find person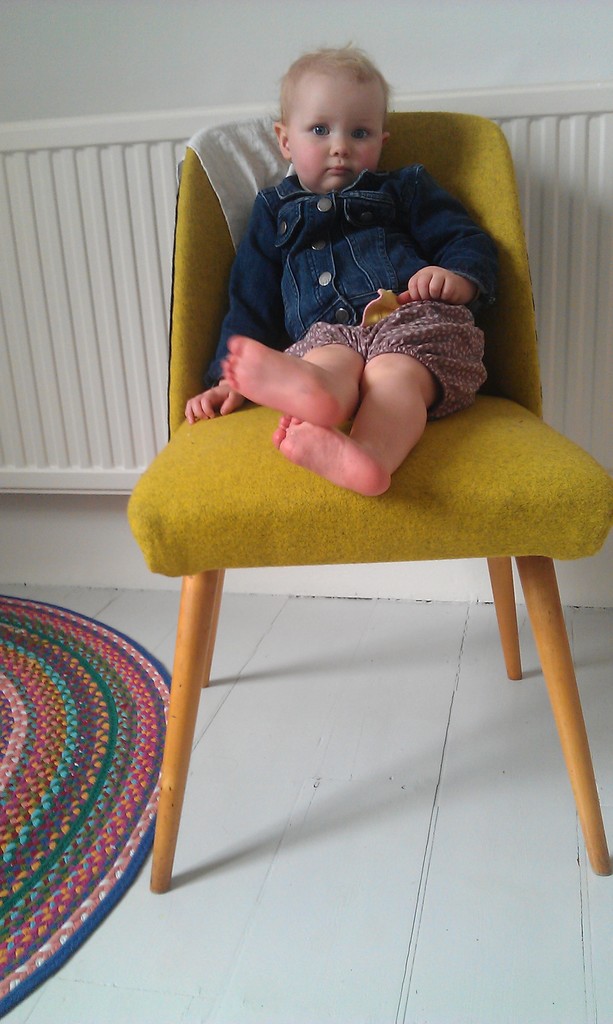
182,42,518,497
